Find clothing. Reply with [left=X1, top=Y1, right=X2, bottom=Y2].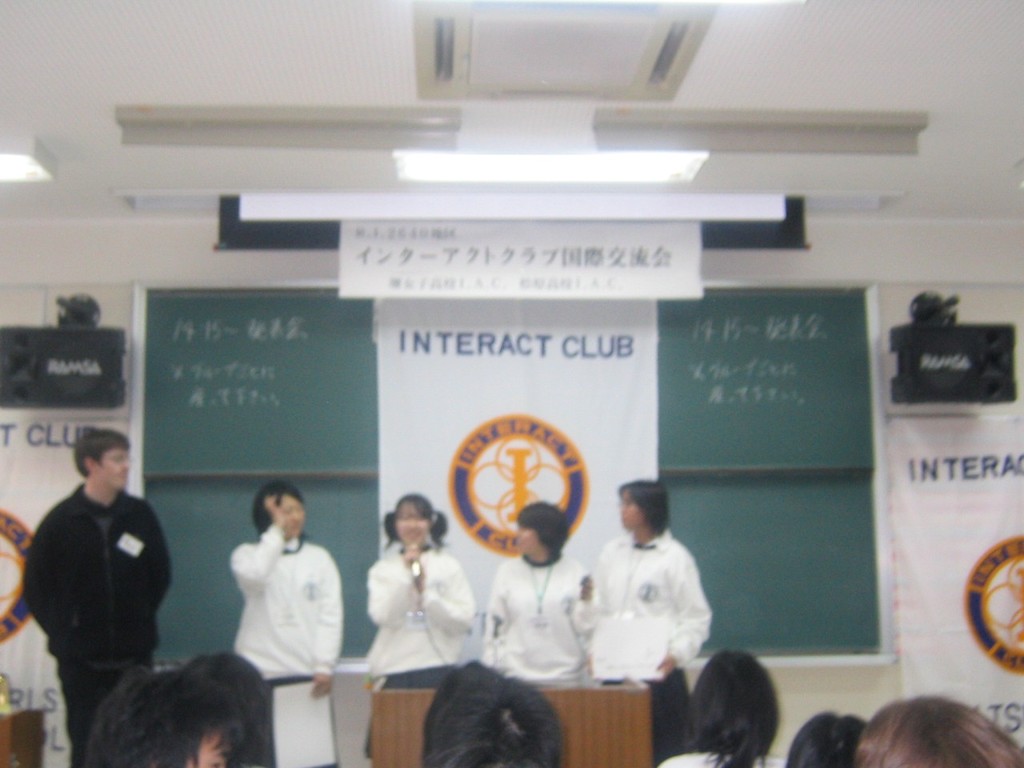
[left=237, top=526, right=343, bottom=767].
